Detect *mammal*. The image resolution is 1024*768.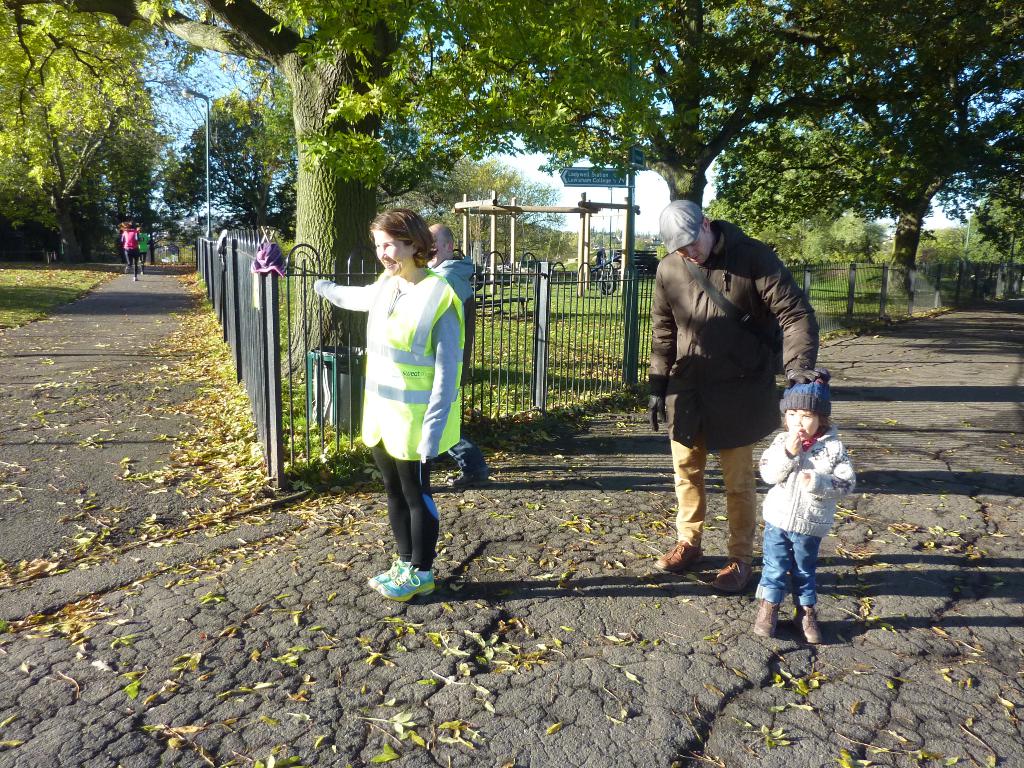
<box>423,221,495,486</box>.
